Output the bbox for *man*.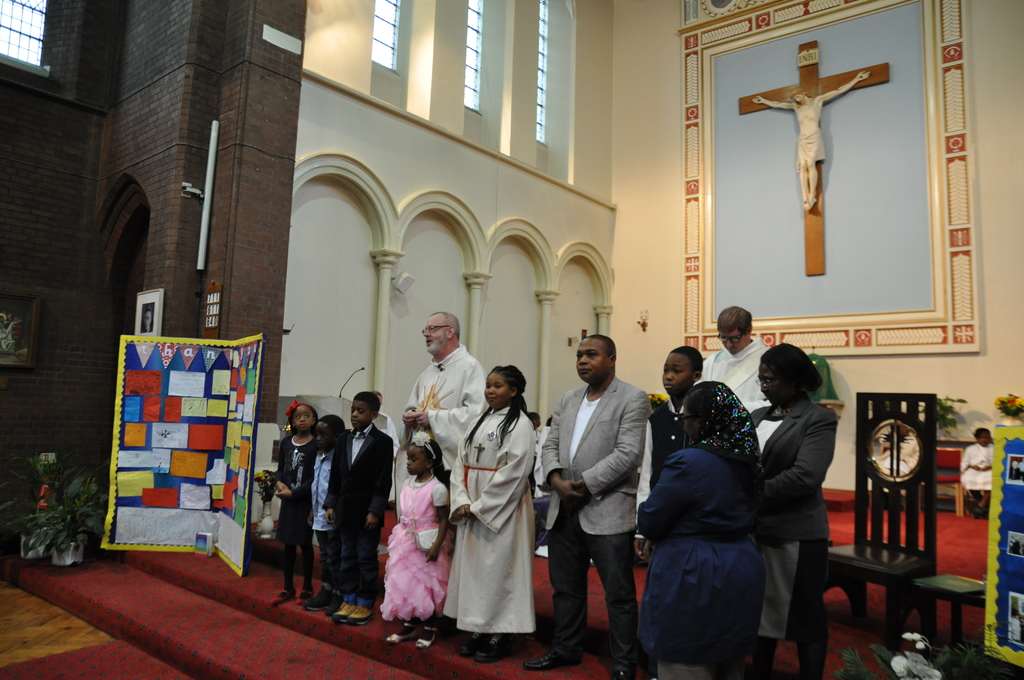
(697, 303, 771, 410).
